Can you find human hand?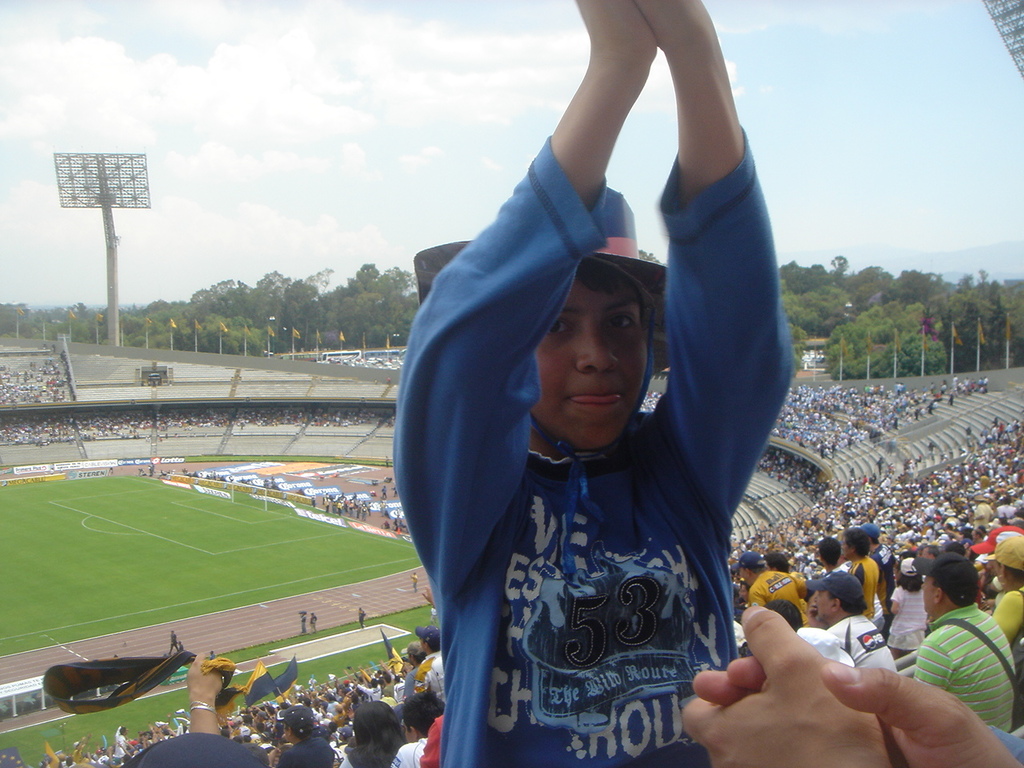
Yes, bounding box: {"x1": 574, "y1": 0, "x2": 660, "y2": 54}.
